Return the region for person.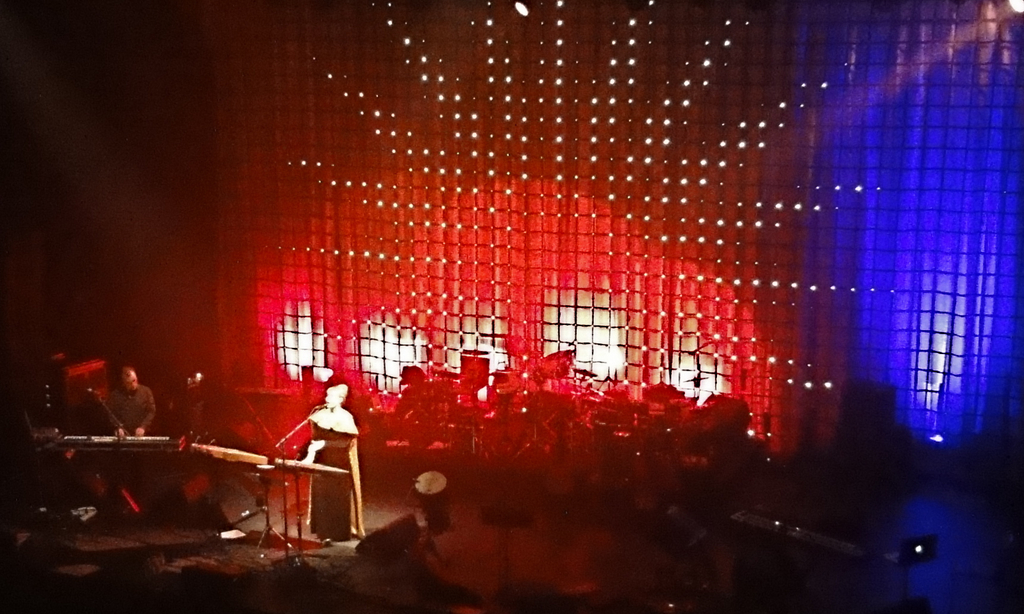
{"left": 297, "top": 385, "right": 365, "bottom": 544}.
